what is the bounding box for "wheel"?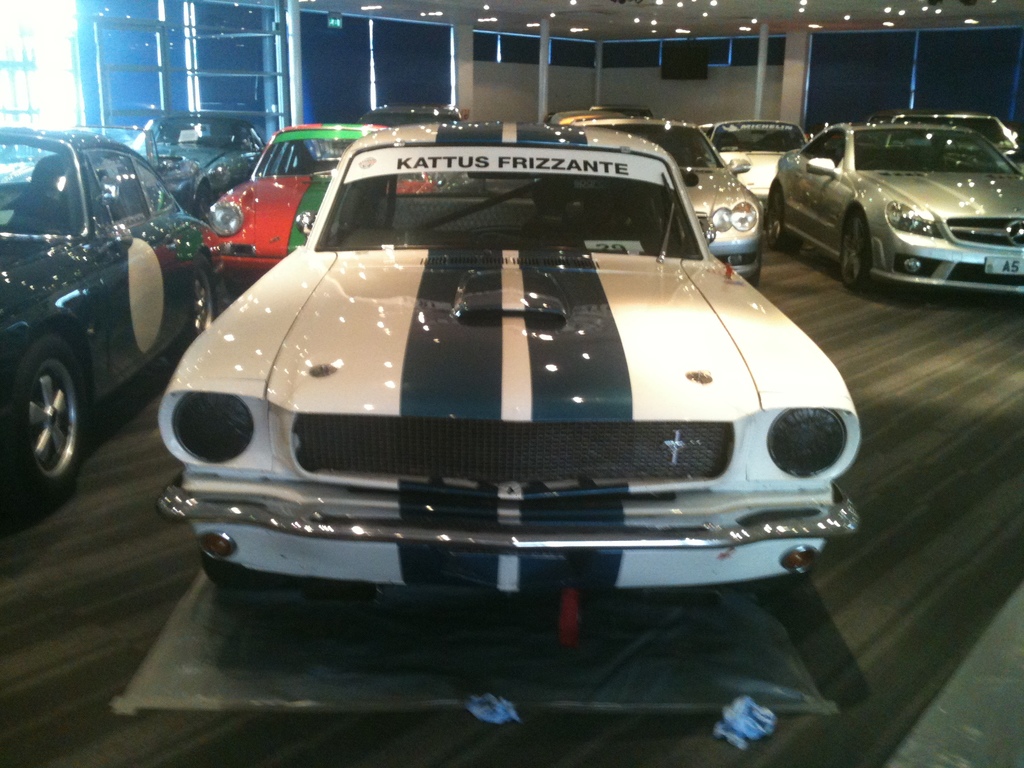
(193, 179, 211, 216).
